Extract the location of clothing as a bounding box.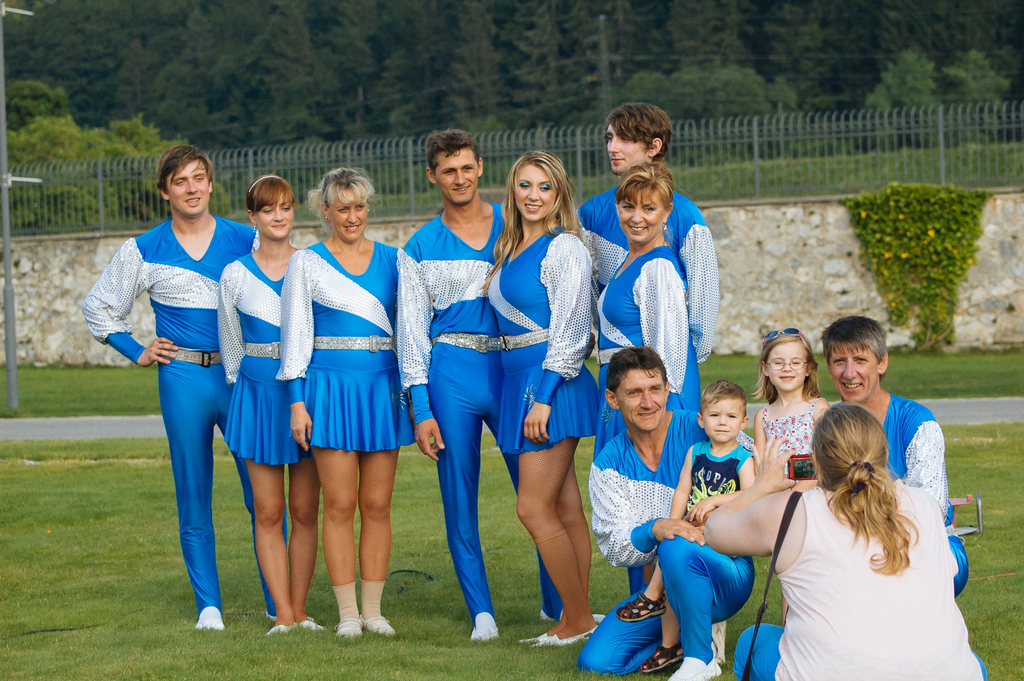
select_region(484, 225, 608, 456).
